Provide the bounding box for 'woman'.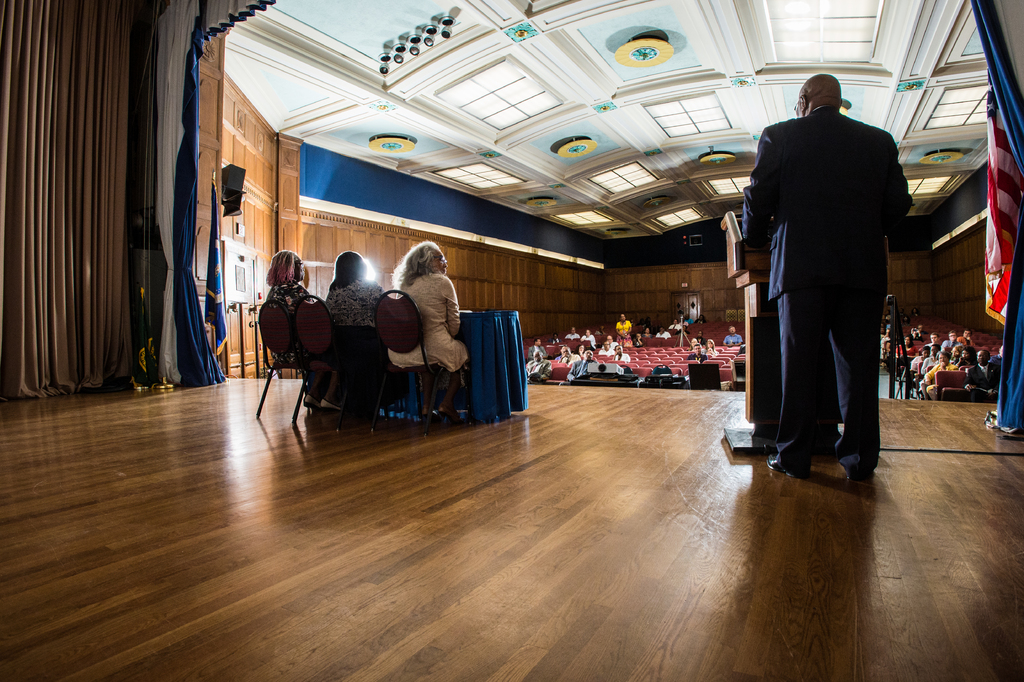
<box>954,347,976,367</box>.
